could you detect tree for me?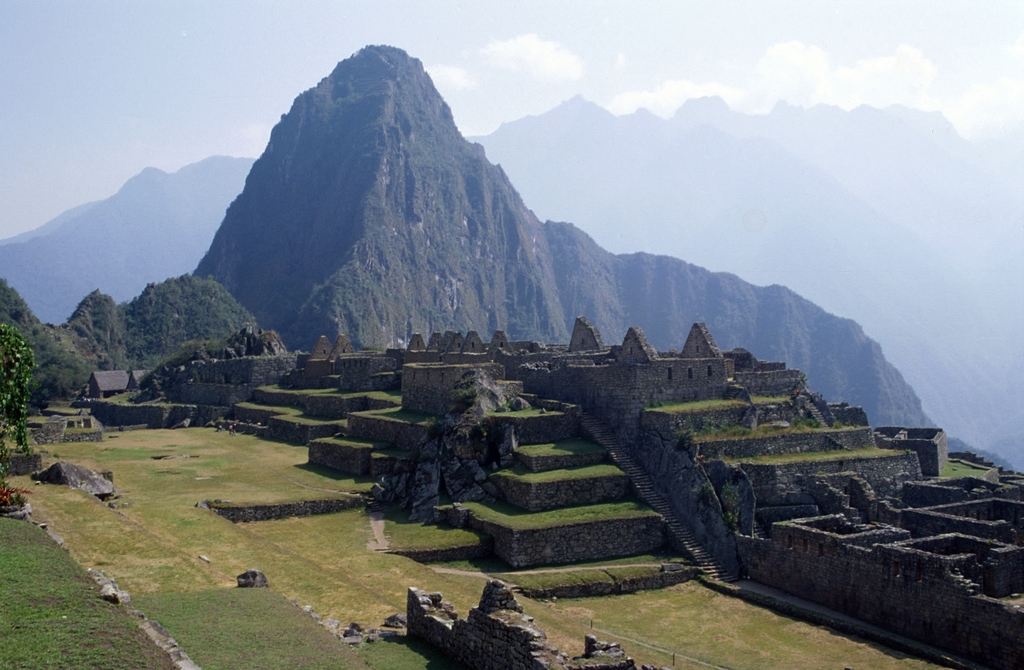
Detection result: <region>0, 319, 34, 490</region>.
